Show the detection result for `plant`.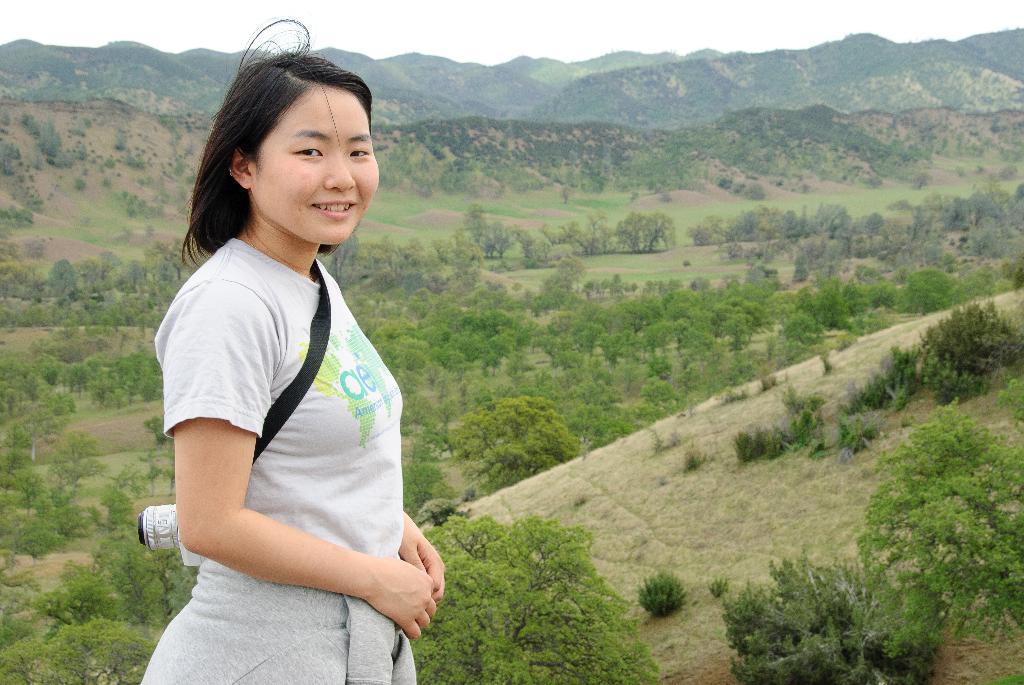
[834, 418, 863, 447].
